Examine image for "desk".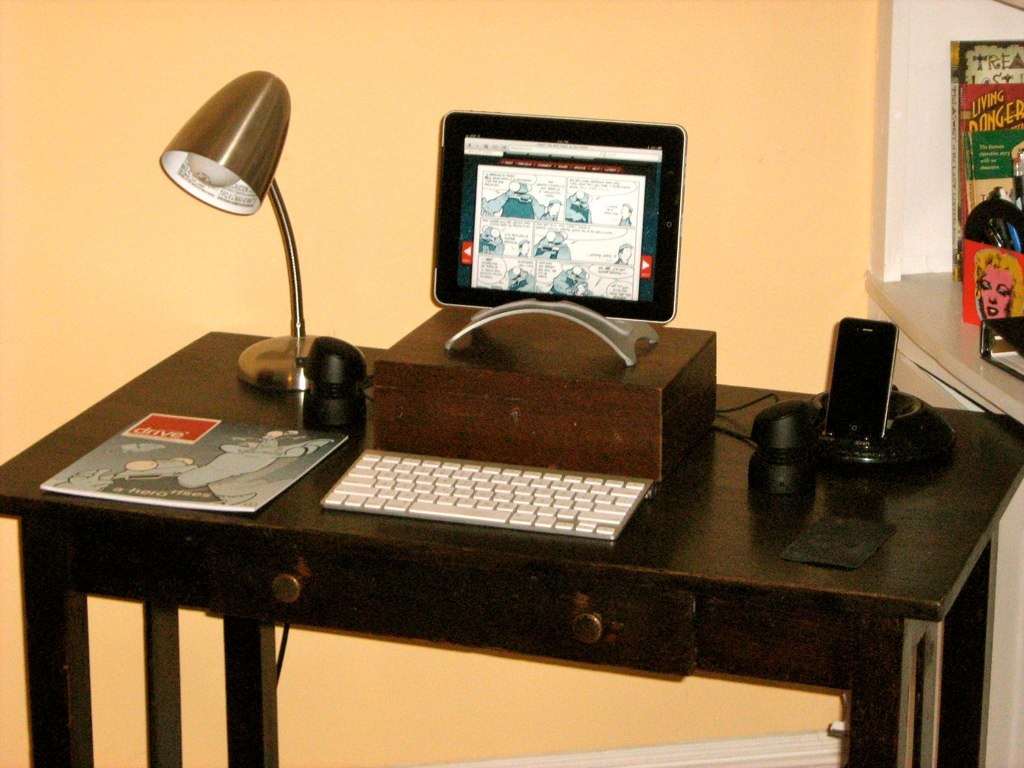
Examination result: bbox(0, 330, 1023, 767).
